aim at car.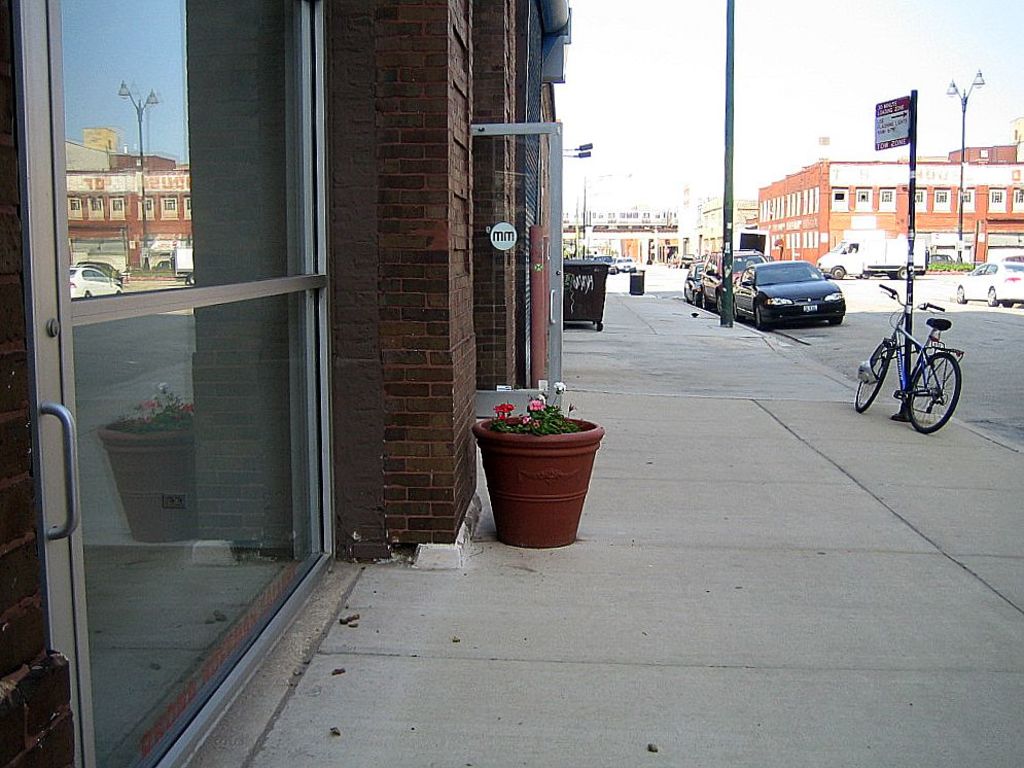
Aimed at x1=698, y1=246, x2=764, y2=313.
